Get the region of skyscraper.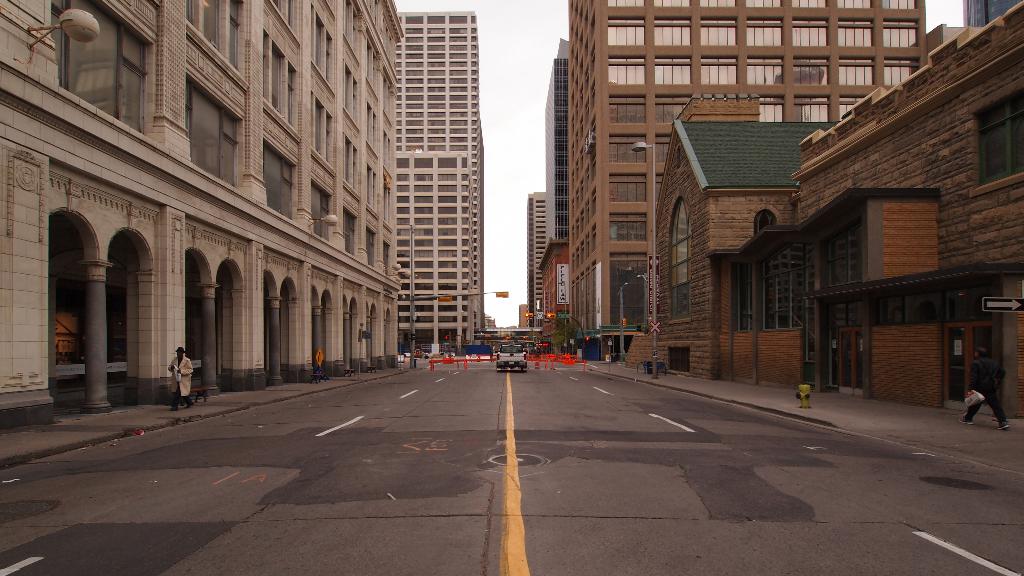
Rect(357, 19, 501, 344).
